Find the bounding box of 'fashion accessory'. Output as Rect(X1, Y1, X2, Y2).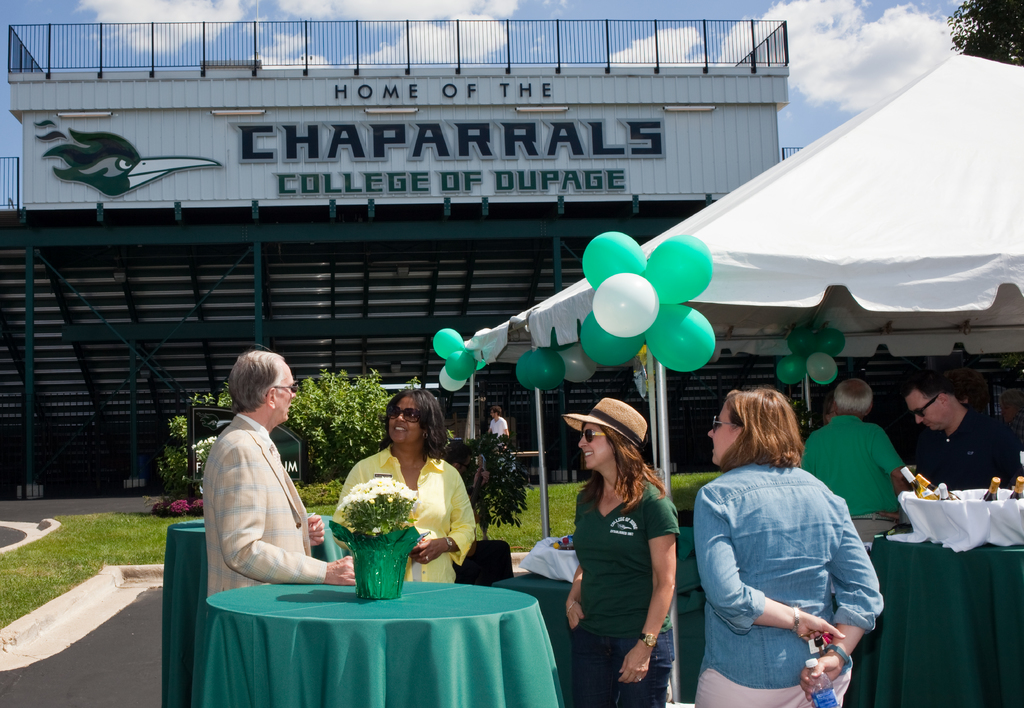
Rect(637, 631, 663, 650).
